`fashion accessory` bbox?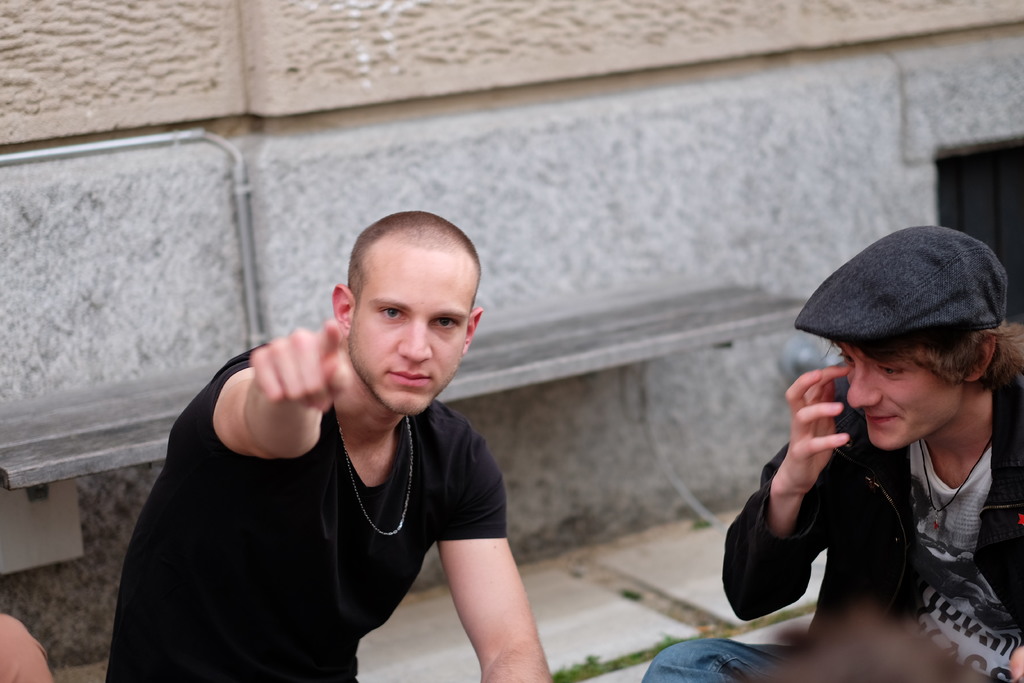
(336, 400, 417, 533)
